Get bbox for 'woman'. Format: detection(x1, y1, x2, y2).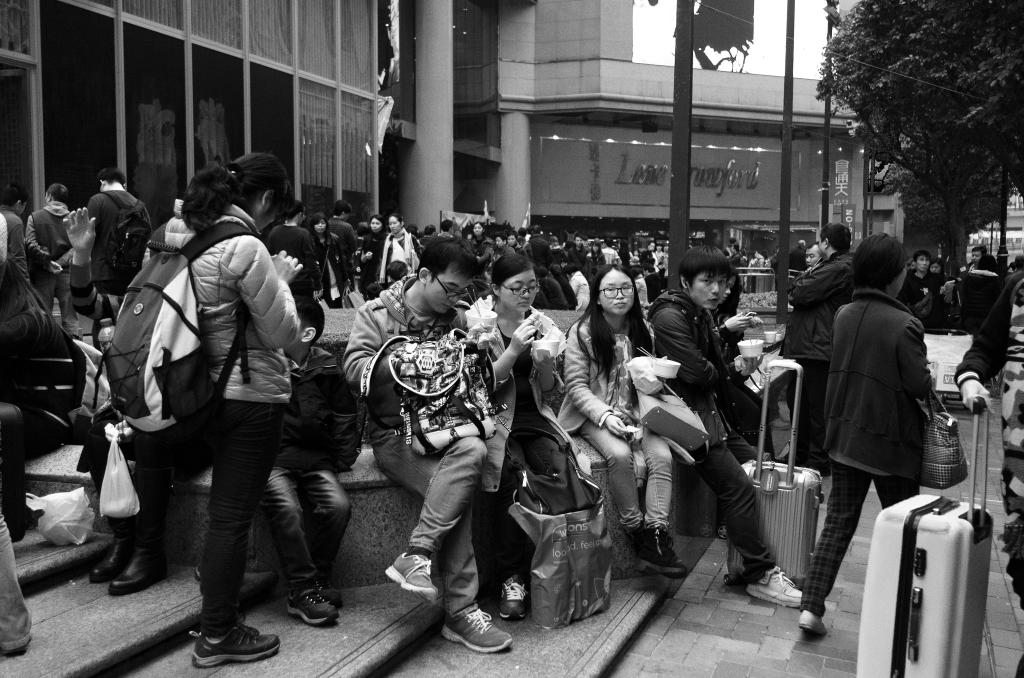
detection(554, 261, 689, 582).
